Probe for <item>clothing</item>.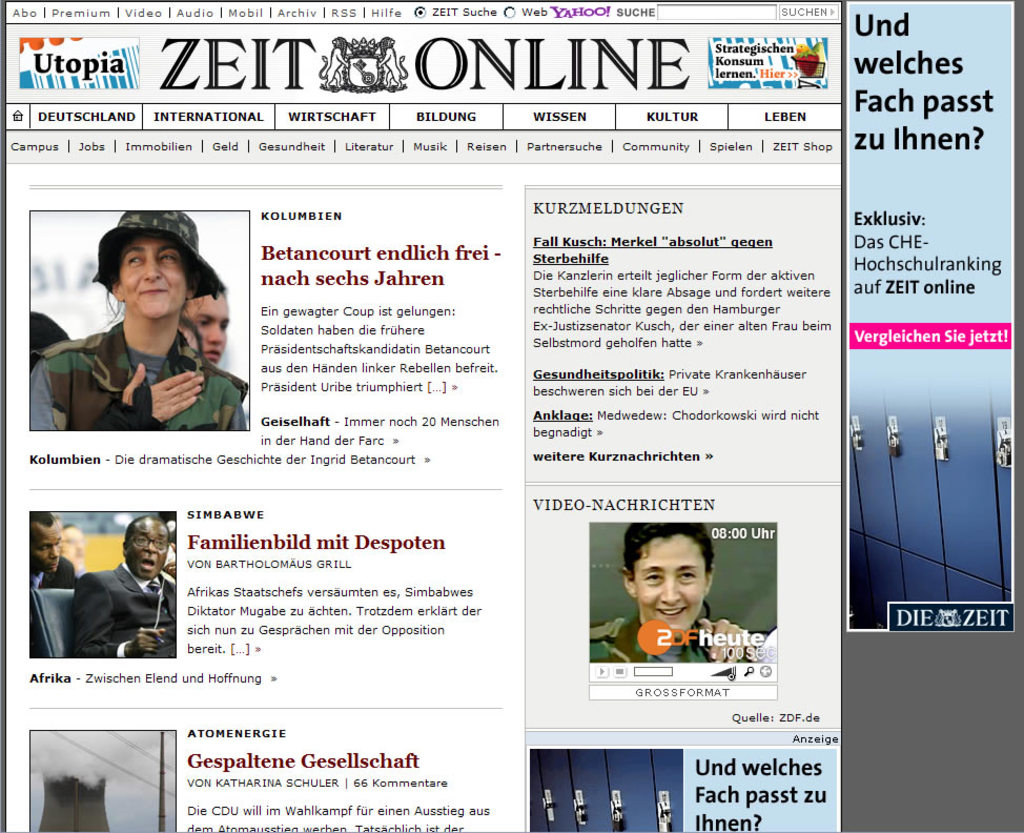
Probe result: Rect(29, 554, 76, 589).
